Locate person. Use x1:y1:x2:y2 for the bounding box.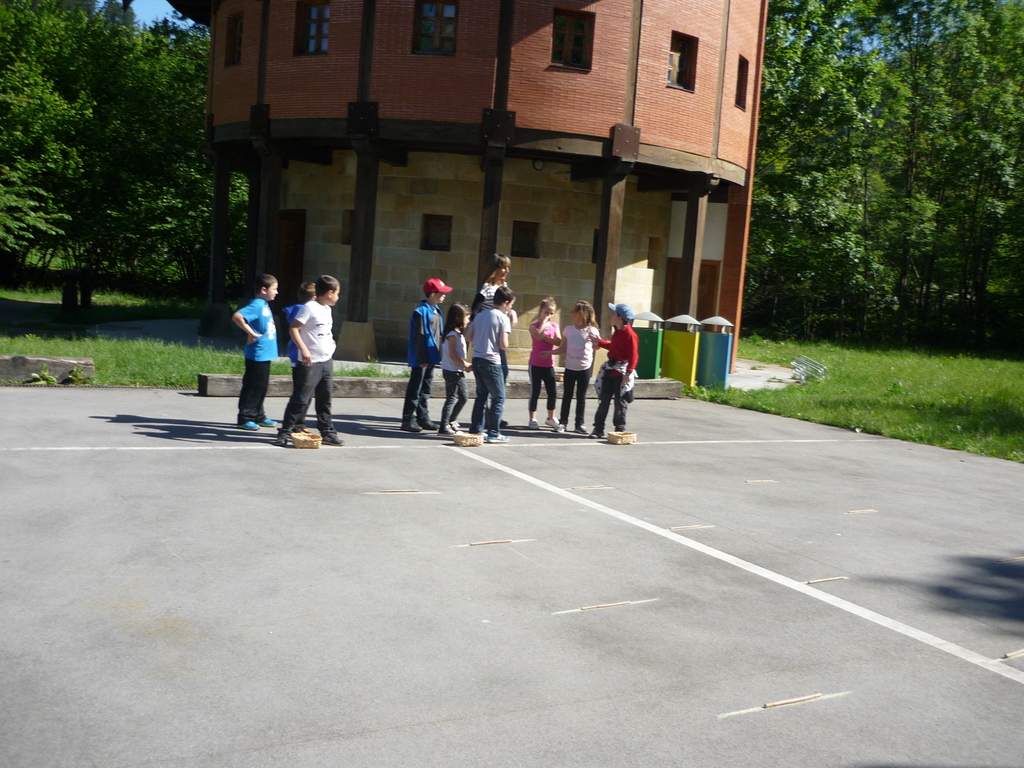
472:254:523:321.
